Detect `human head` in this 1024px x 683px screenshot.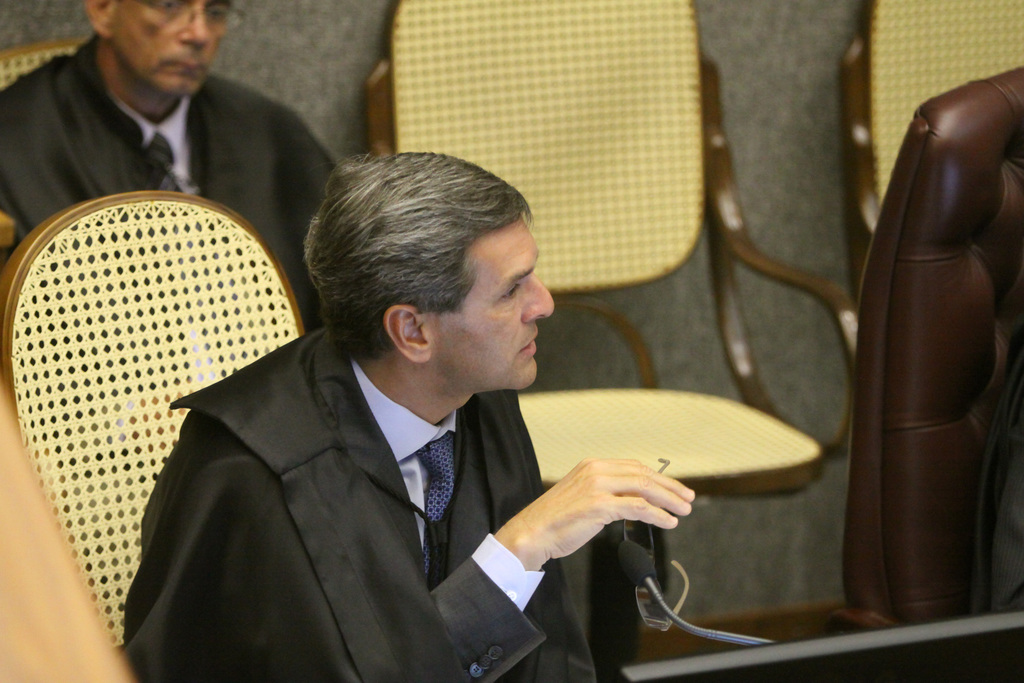
Detection: (left=304, top=153, right=556, bottom=393).
